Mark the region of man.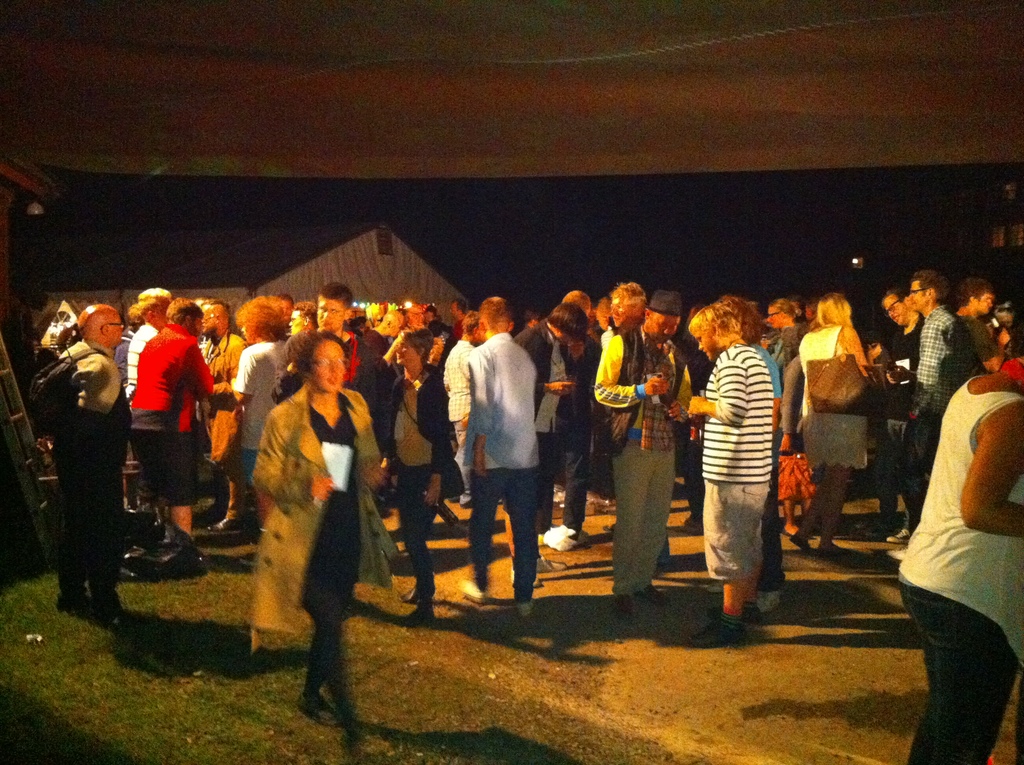
Region: [left=591, top=286, right=691, bottom=622].
